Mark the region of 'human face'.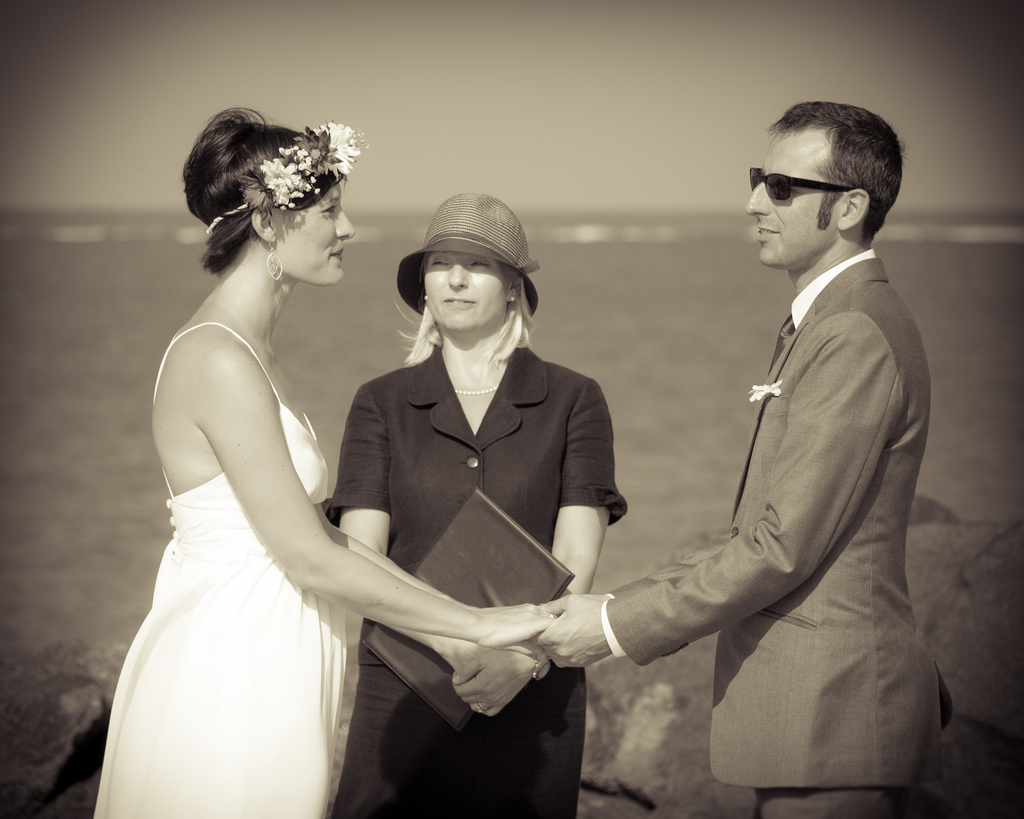
Region: pyautogui.locateOnScreen(420, 246, 508, 333).
